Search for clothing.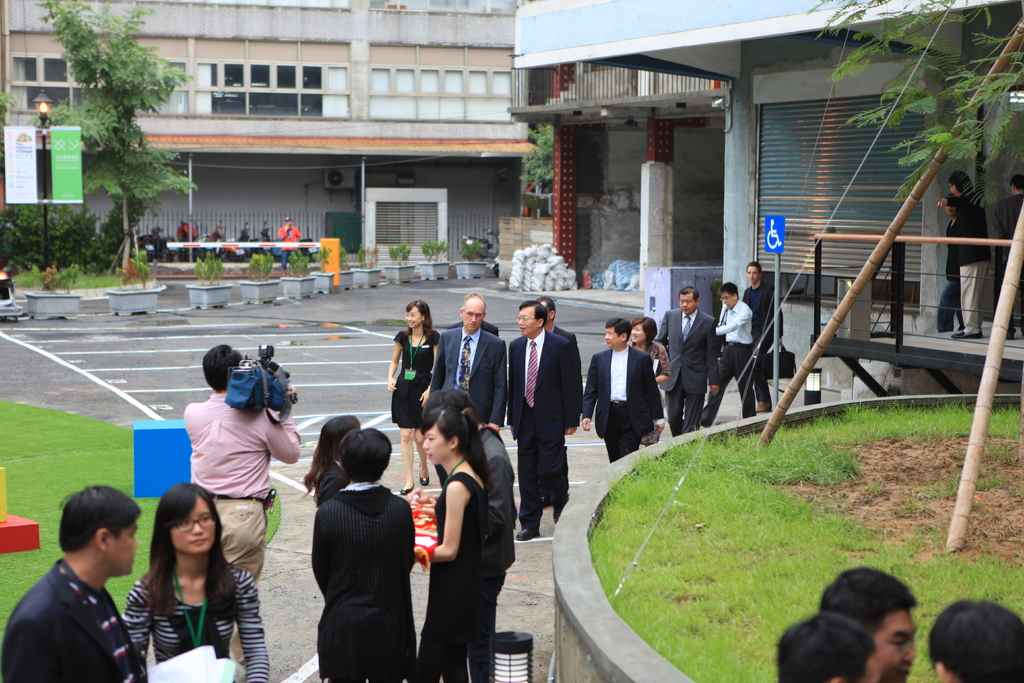
Found at 499:323:586:533.
